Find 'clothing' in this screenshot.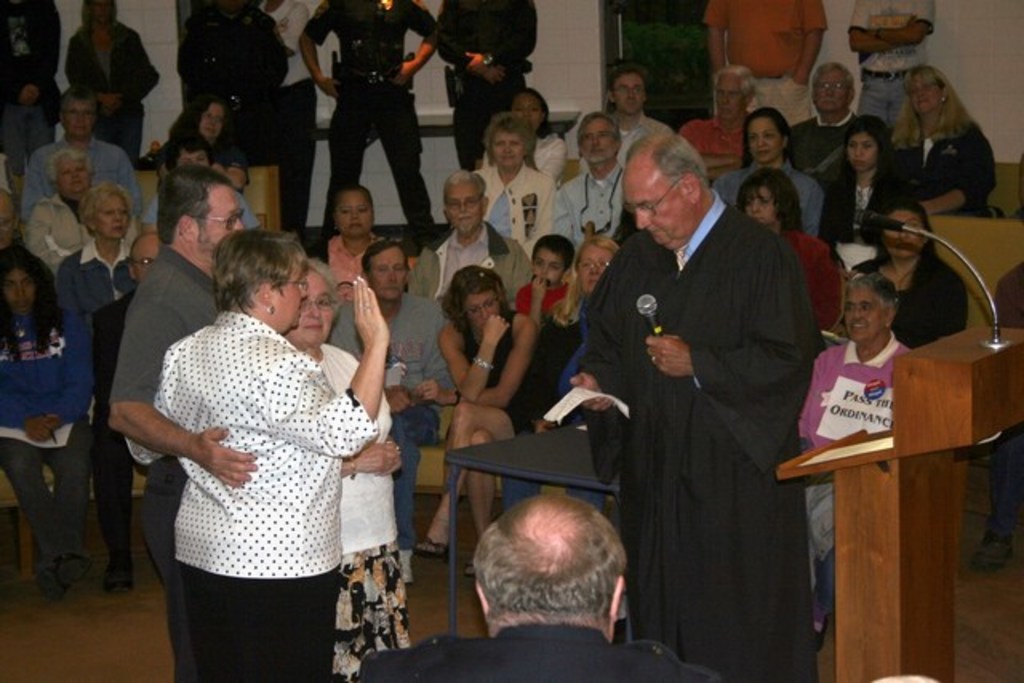
The bounding box for 'clothing' is [left=789, top=342, right=915, bottom=603].
